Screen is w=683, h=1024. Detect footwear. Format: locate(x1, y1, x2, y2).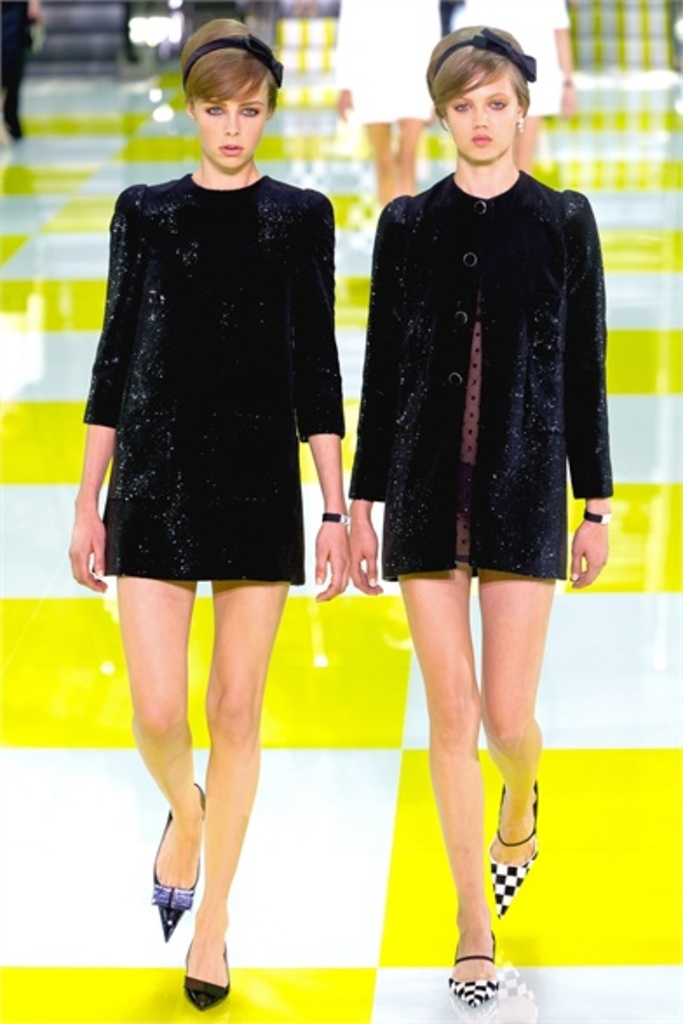
locate(486, 775, 542, 914).
